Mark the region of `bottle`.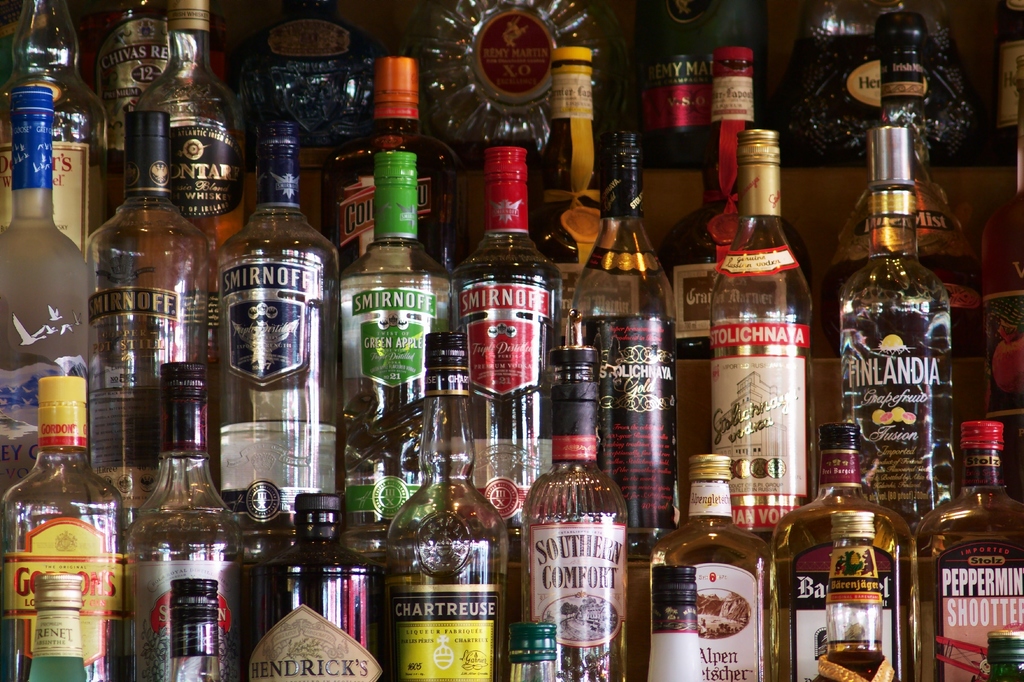
Region: [239, 489, 352, 681].
